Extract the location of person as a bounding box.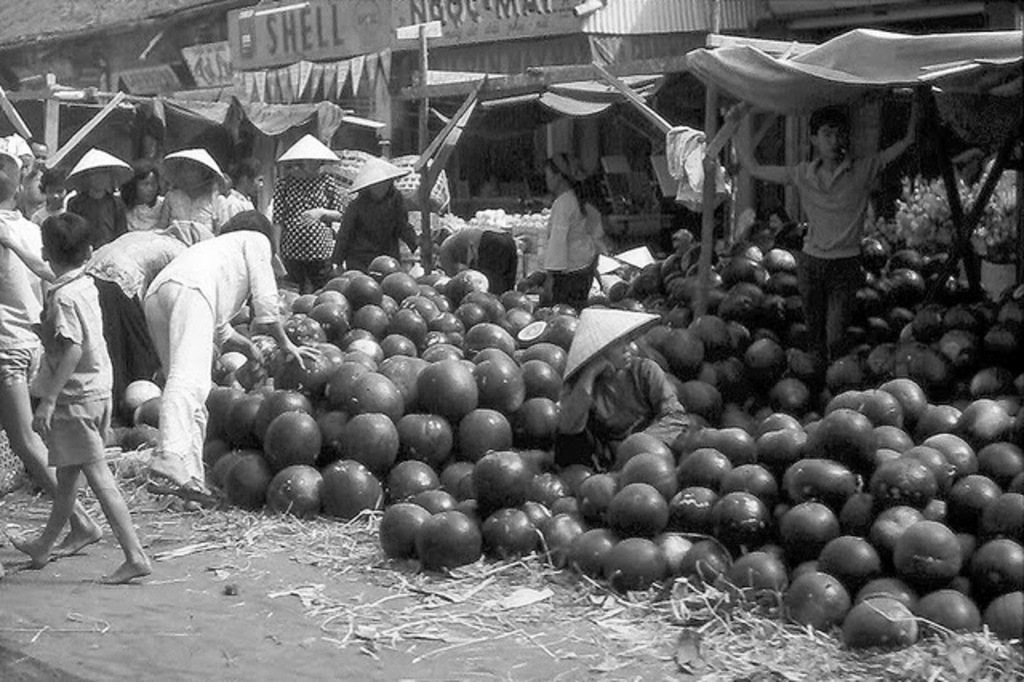
<box>66,155,134,248</box>.
